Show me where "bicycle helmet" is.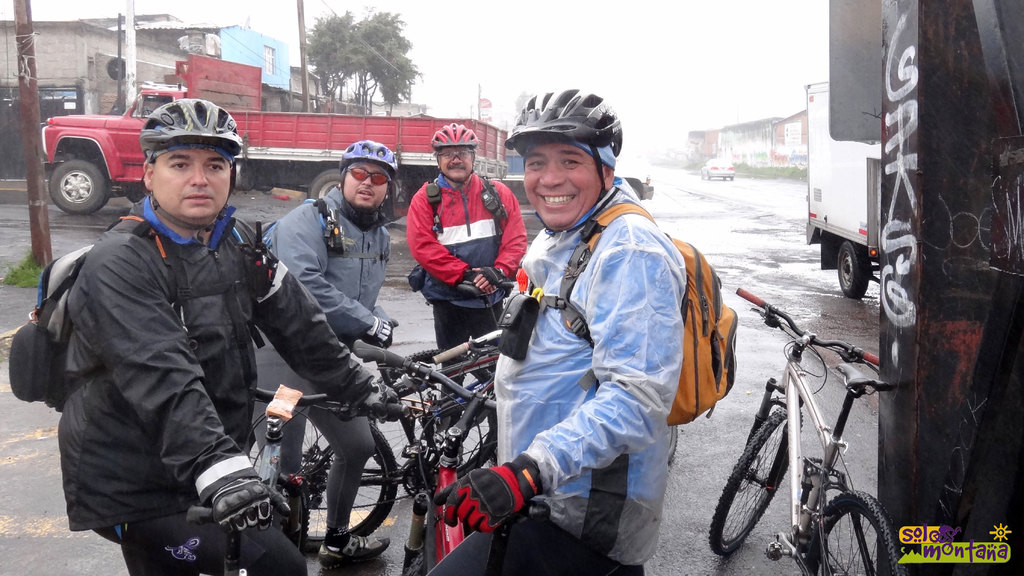
"bicycle helmet" is at Rect(435, 125, 477, 142).
